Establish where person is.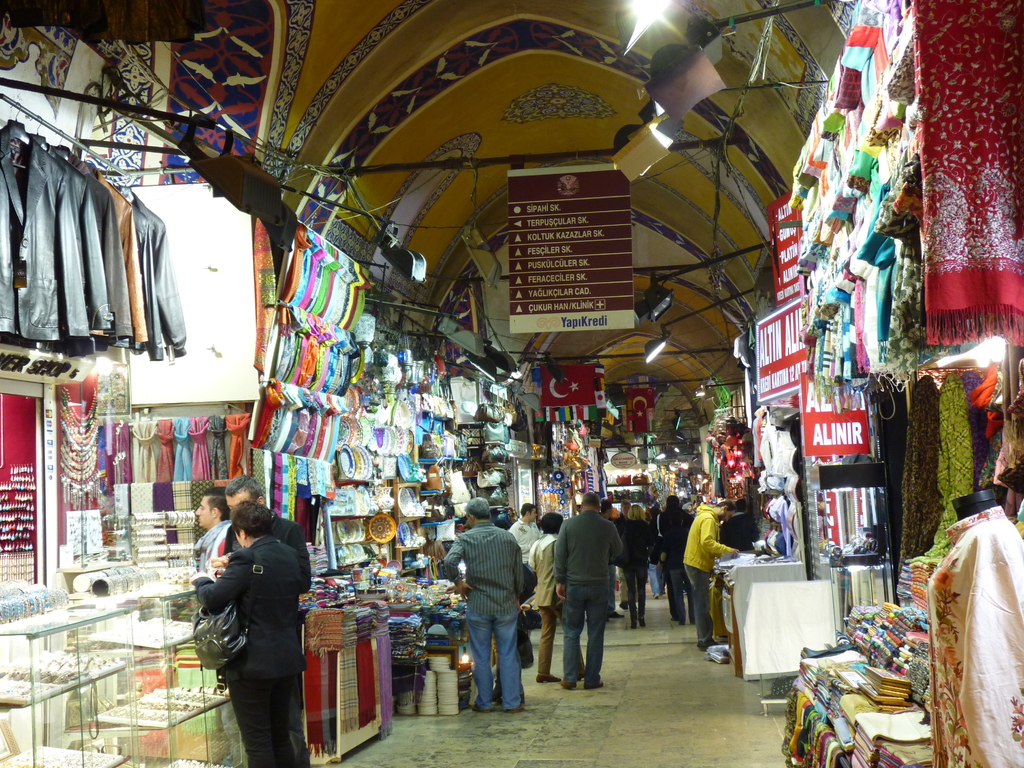
Established at 532, 516, 586, 686.
